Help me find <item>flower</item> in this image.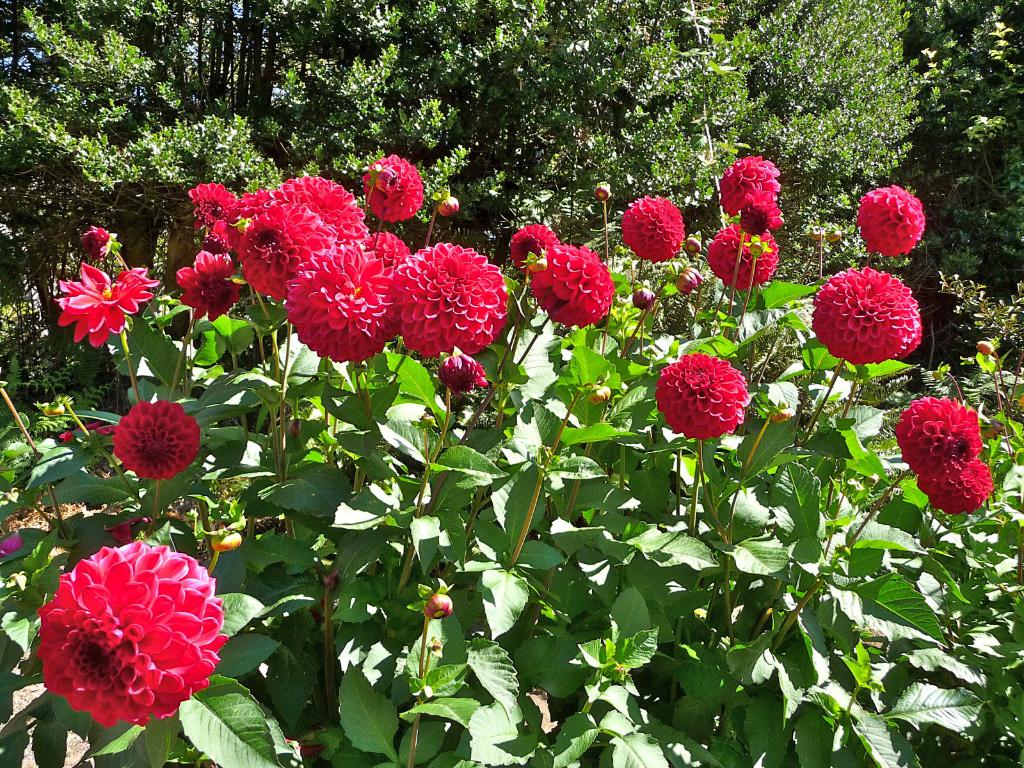
Found it: BBox(55, 266, 165, 346).
